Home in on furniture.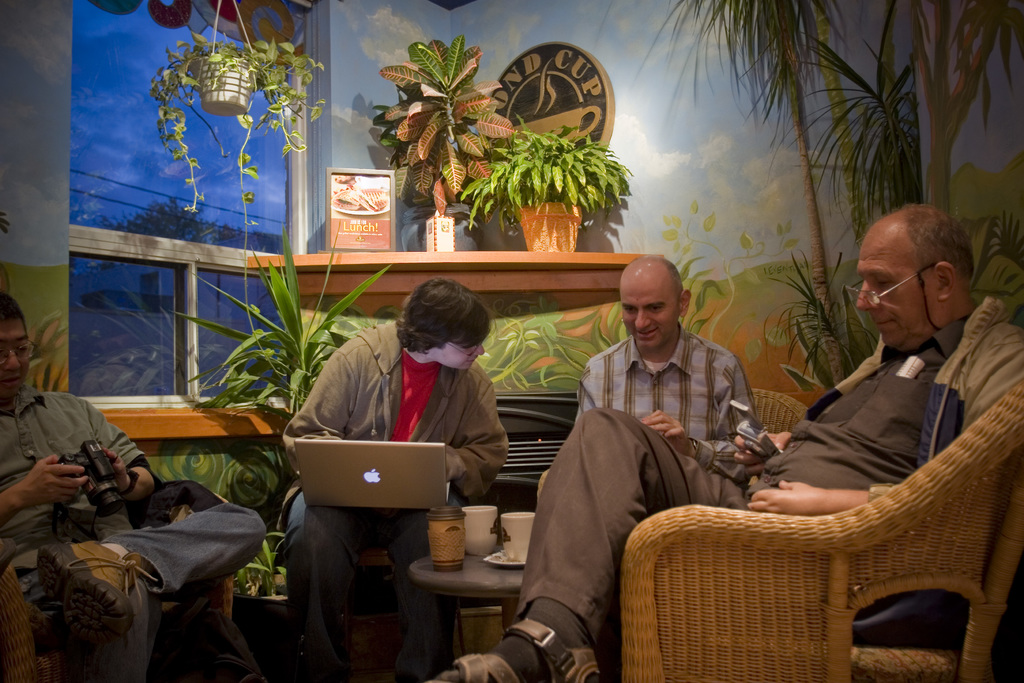
Homed in at l=339, t=543, r=394, b=662.
